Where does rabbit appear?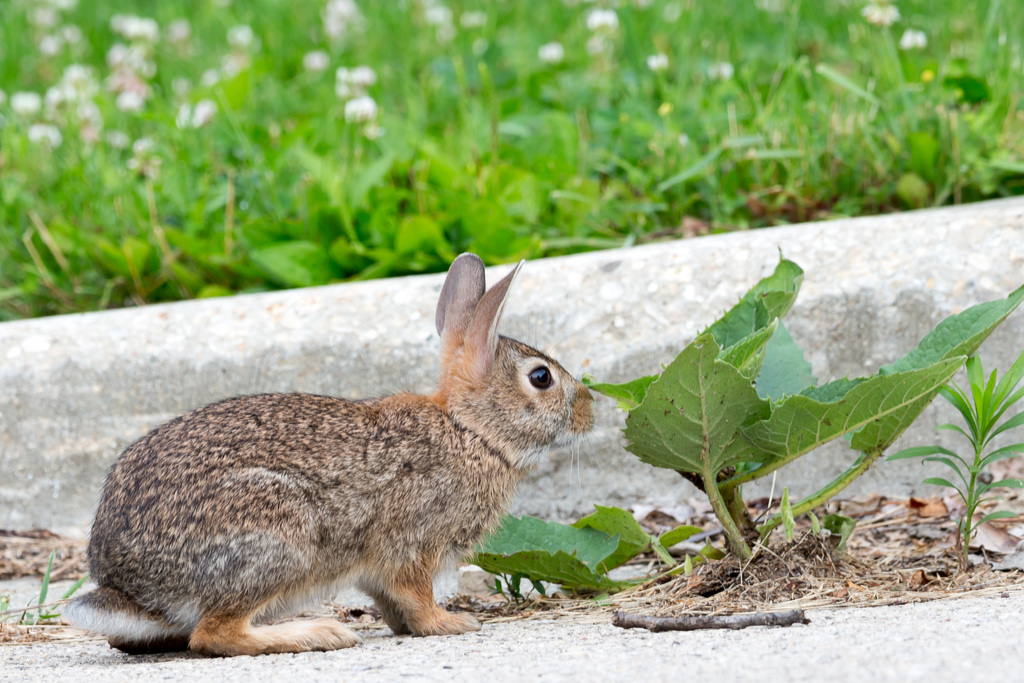
Appears at [58,253,596,656].
